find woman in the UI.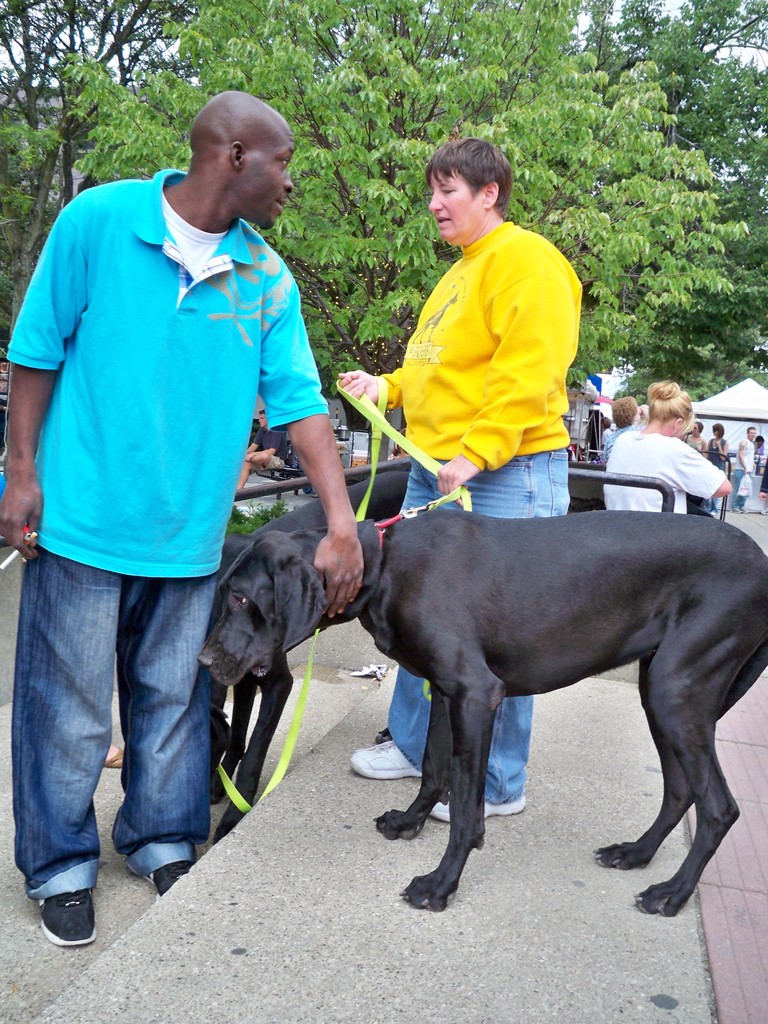
UI element at 708,413,732,473.
